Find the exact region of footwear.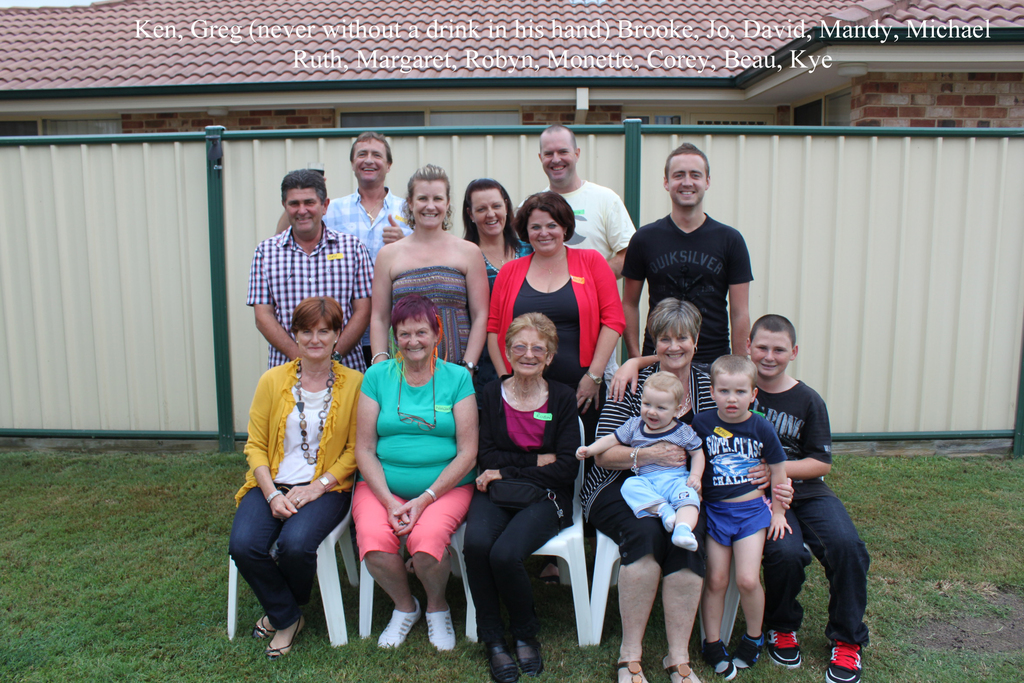
Exact region: (732, 633, 762, 667).
